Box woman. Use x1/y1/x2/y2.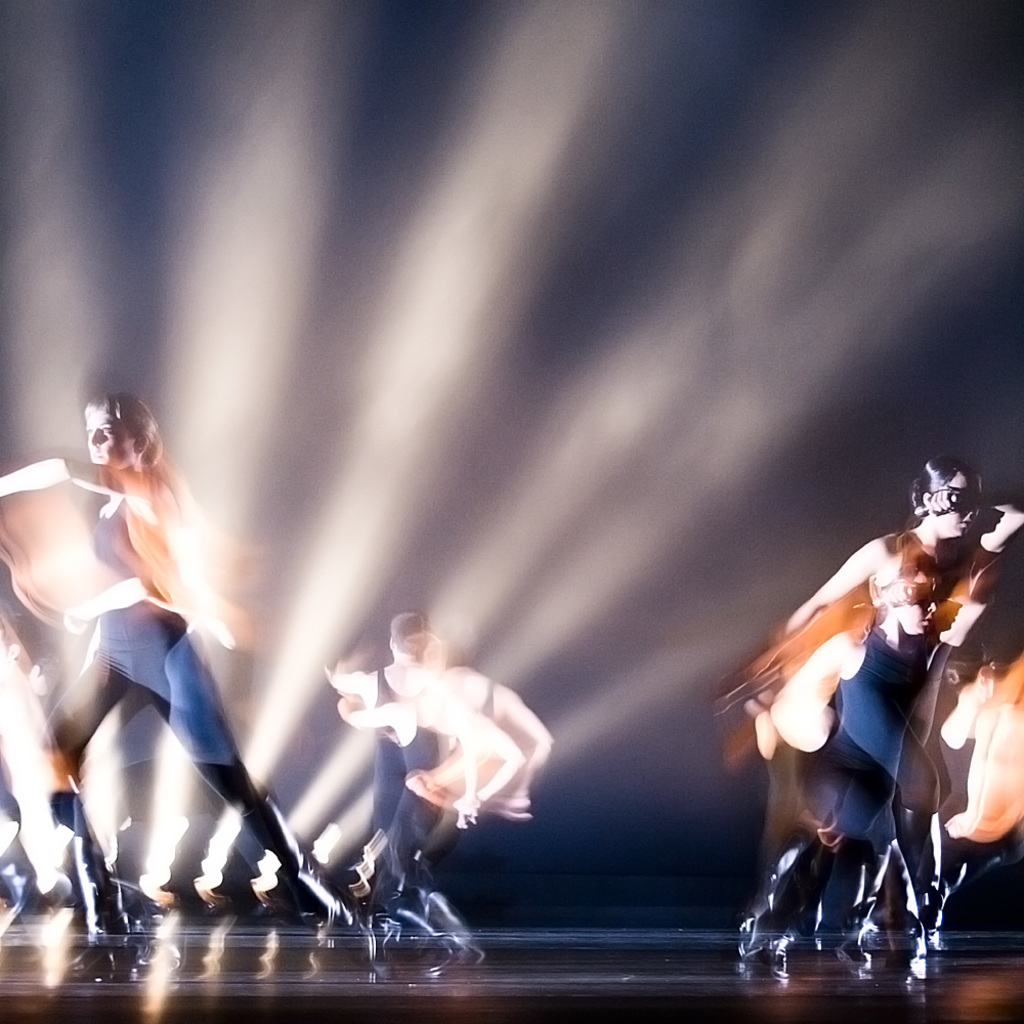
0/369/349/926.
